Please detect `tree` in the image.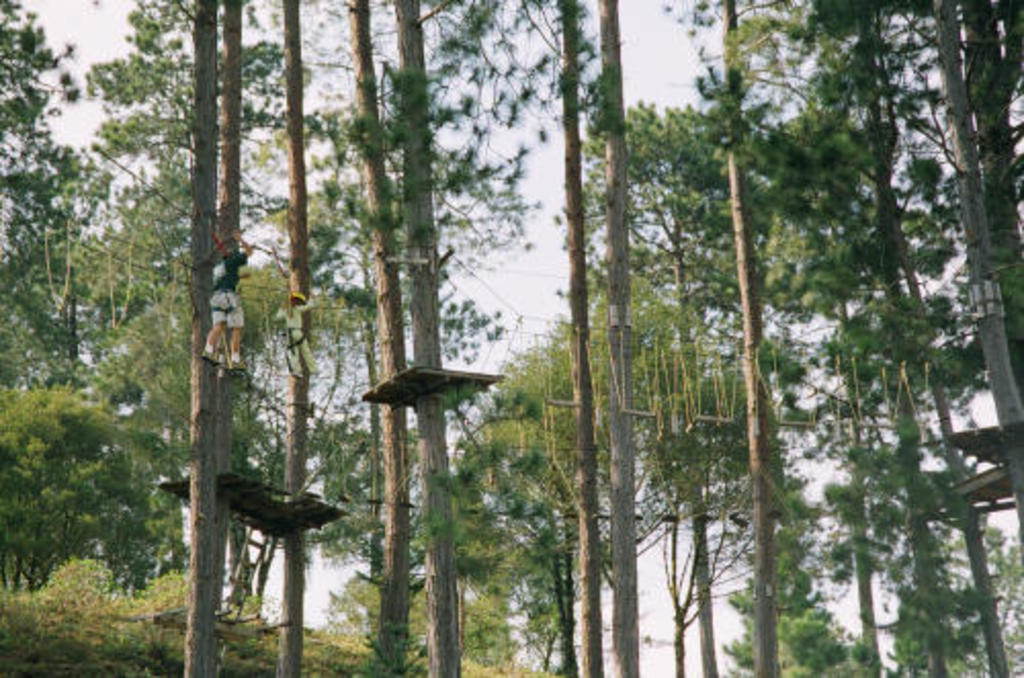
l=586, t=0, r=674, b=676.
